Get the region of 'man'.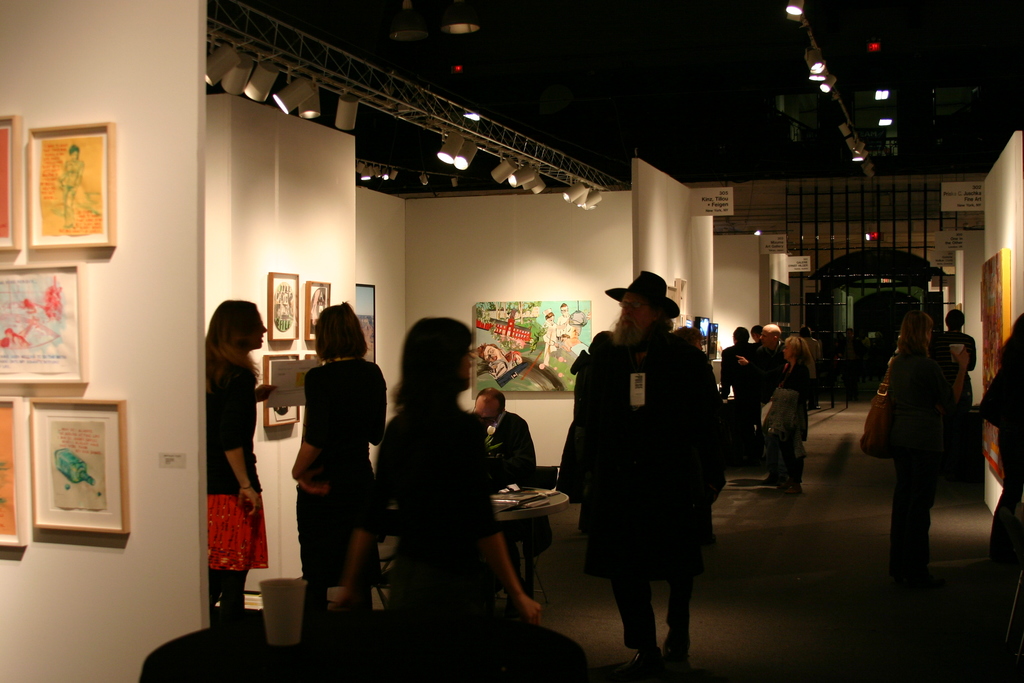
locate(720, 318, 770, 445).
